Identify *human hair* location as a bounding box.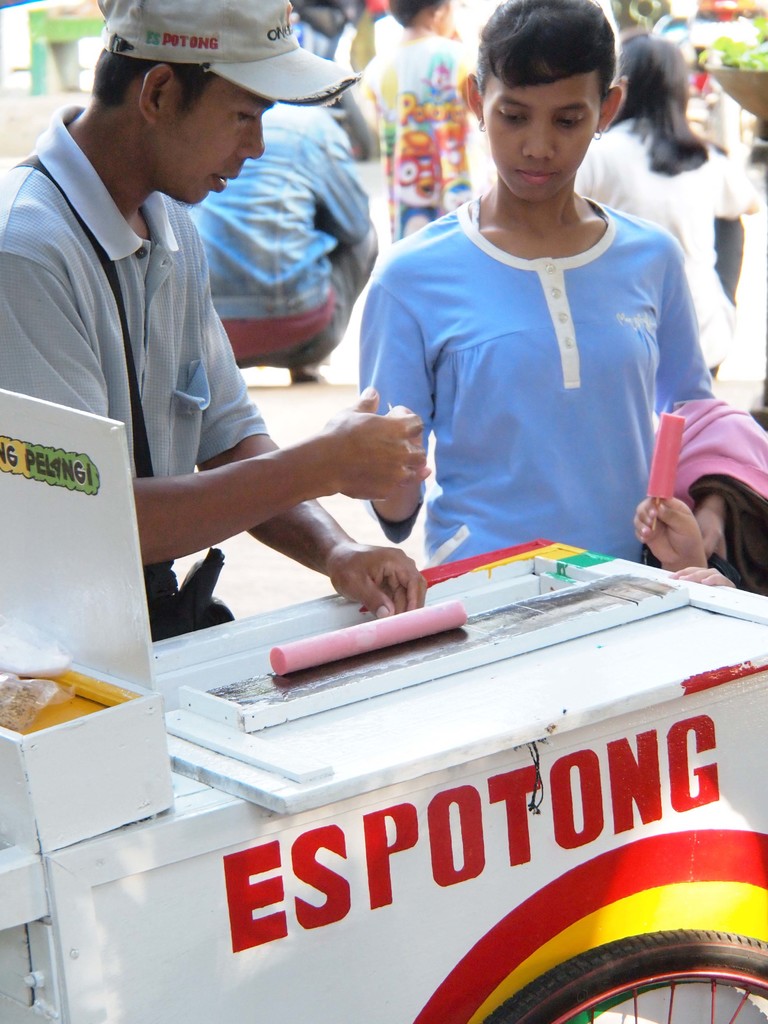
92,50,218,99.
